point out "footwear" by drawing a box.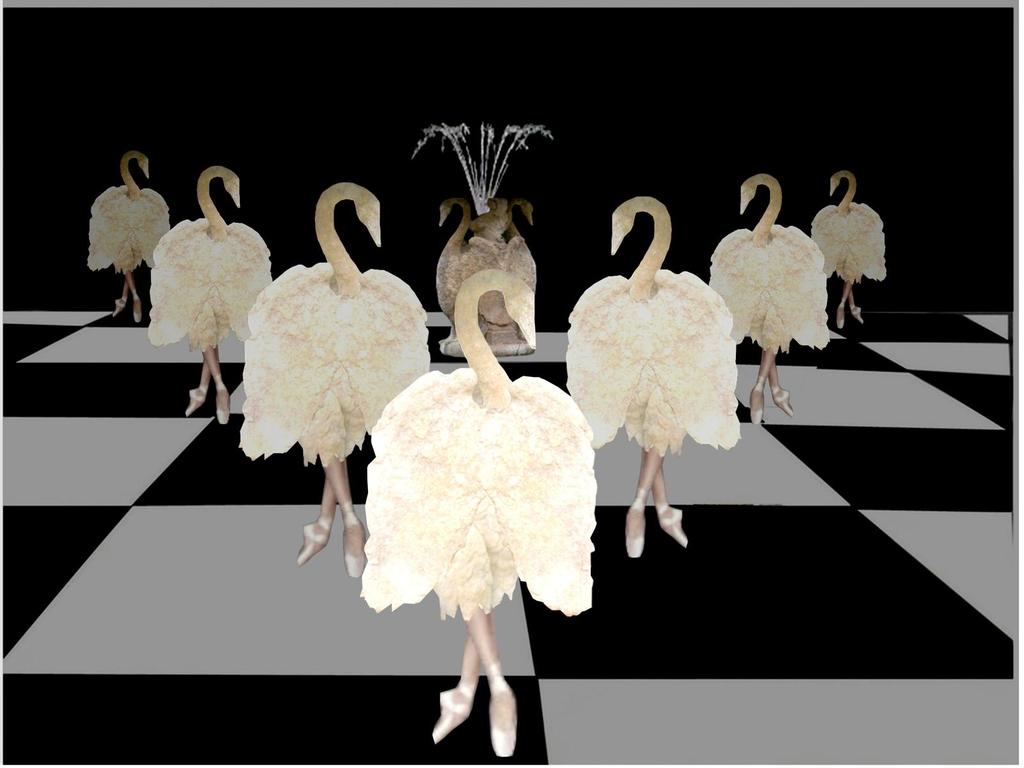
detection(771, 385, 792, 419).
